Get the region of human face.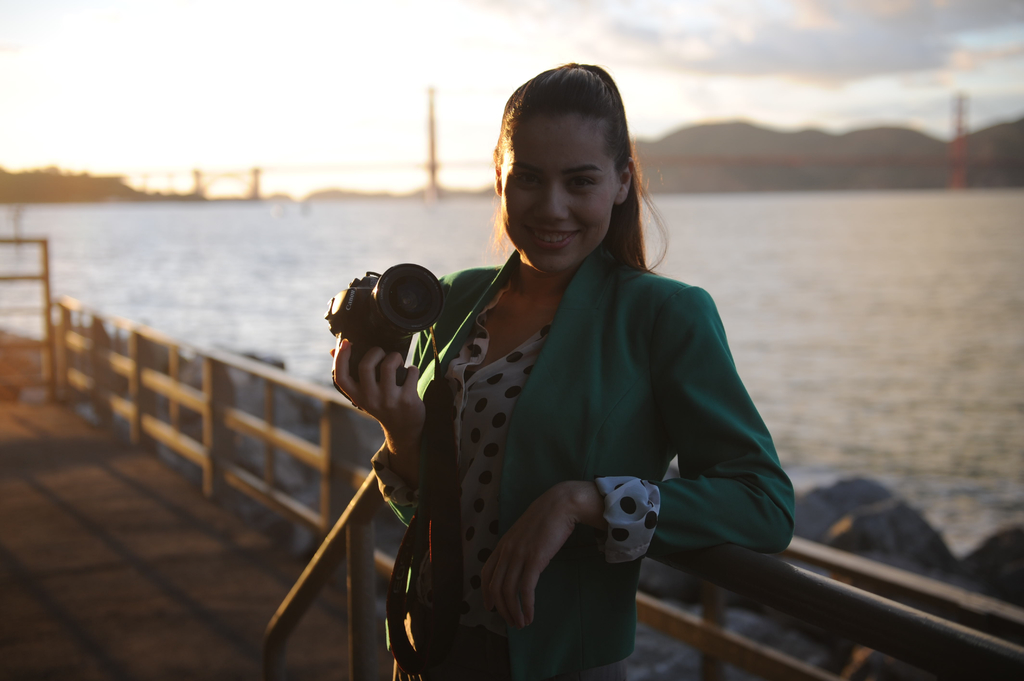
Rect(499, 113, 619, 275).
